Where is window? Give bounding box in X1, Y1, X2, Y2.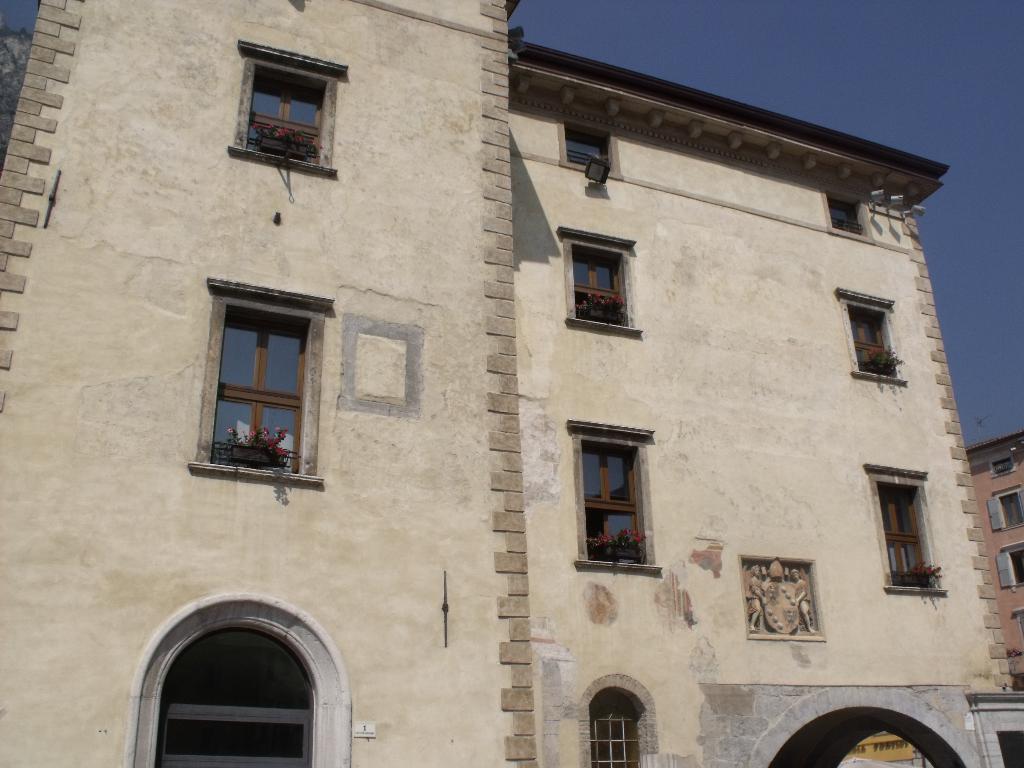
568, 135, 620, 166.
